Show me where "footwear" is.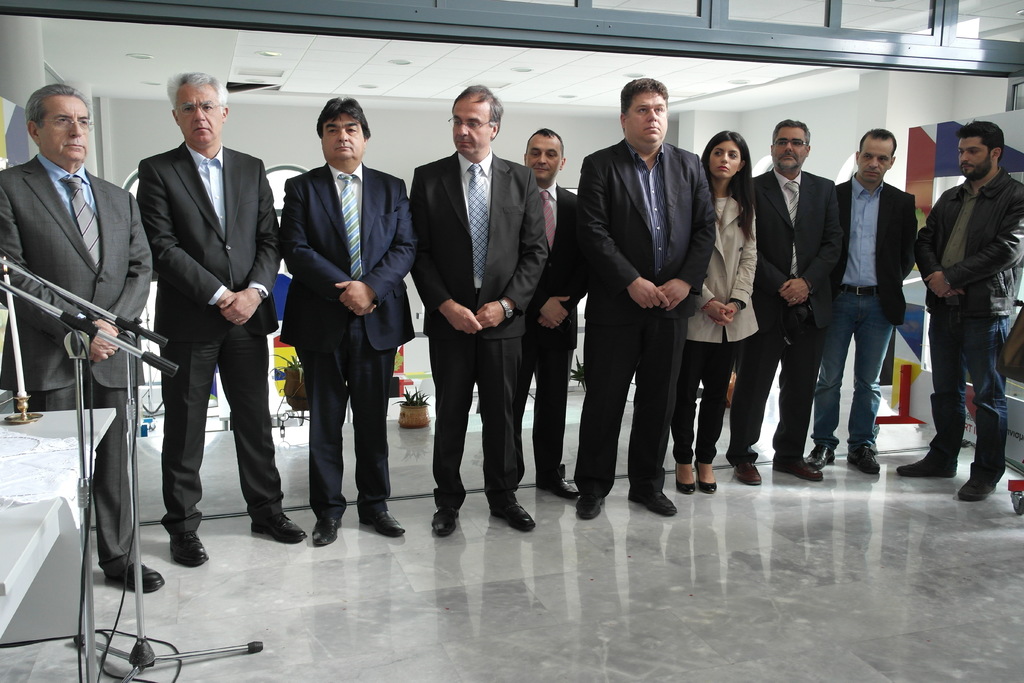
"footwear" is at region(627, 490, 679, 518).
